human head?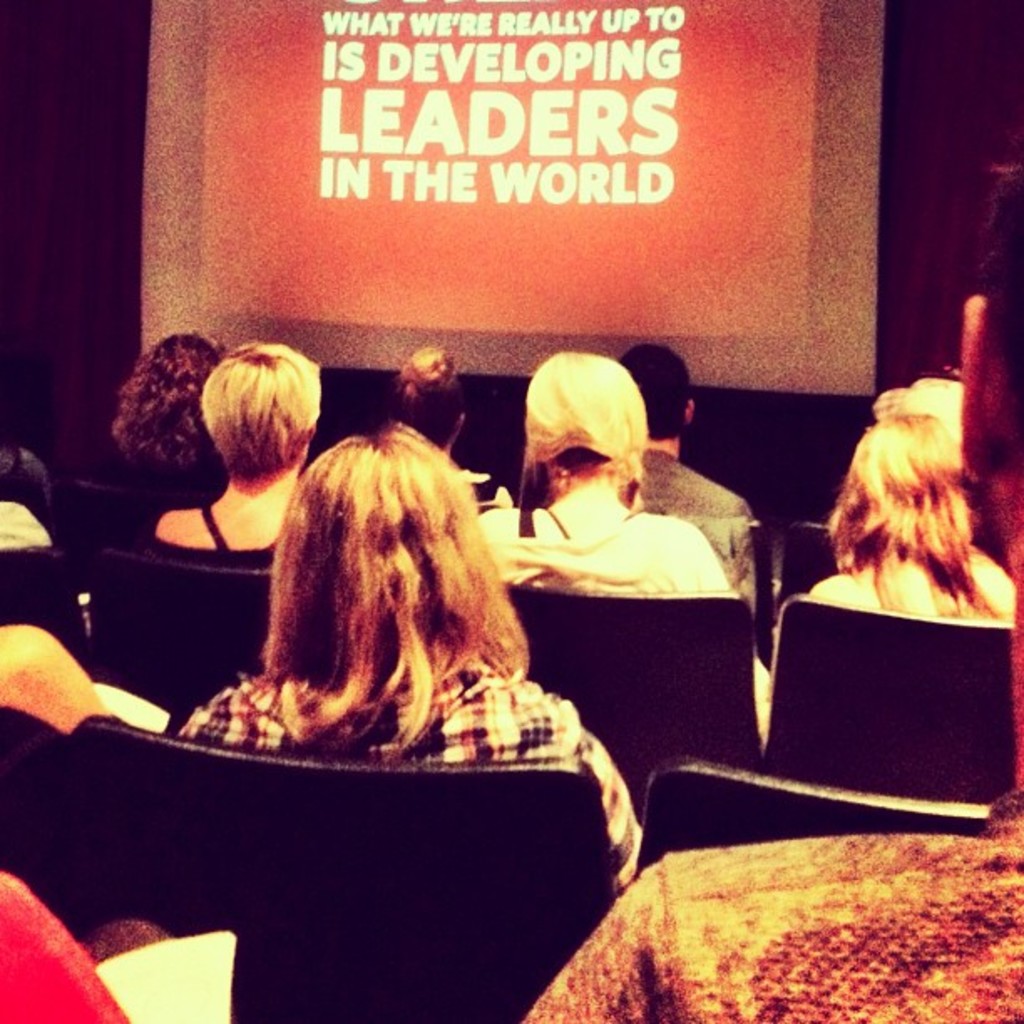
<bbox>244, 420, 524, 703</bbox>
